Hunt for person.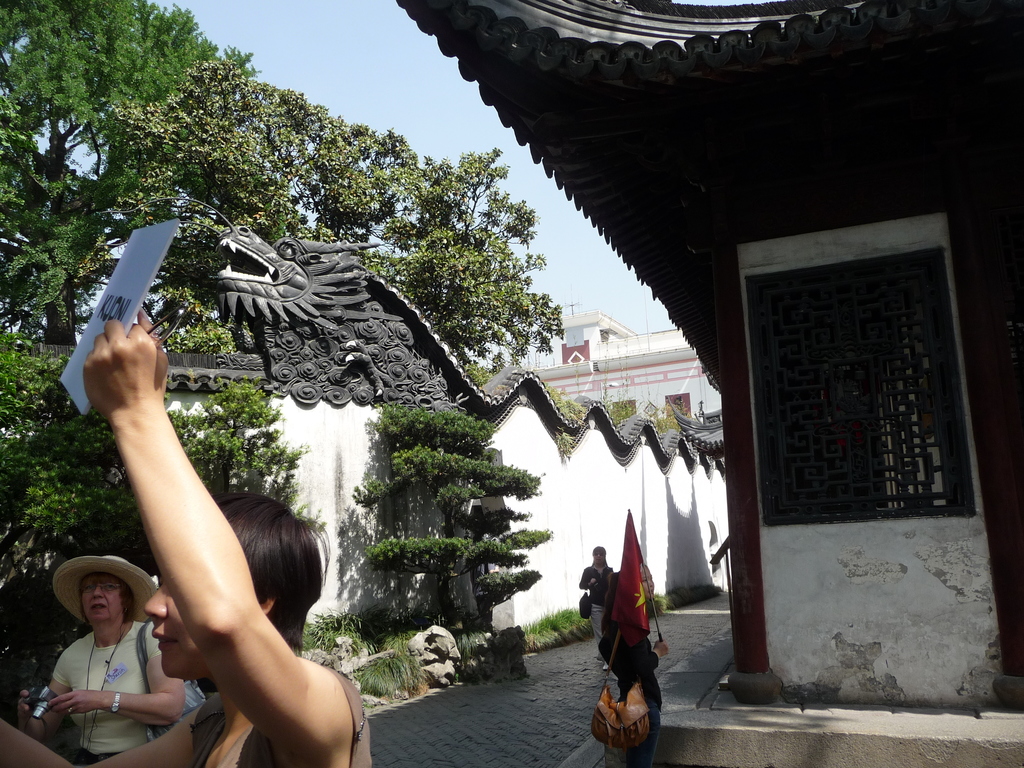
Hunted down at bbox=[122, 285, 360, 767].
